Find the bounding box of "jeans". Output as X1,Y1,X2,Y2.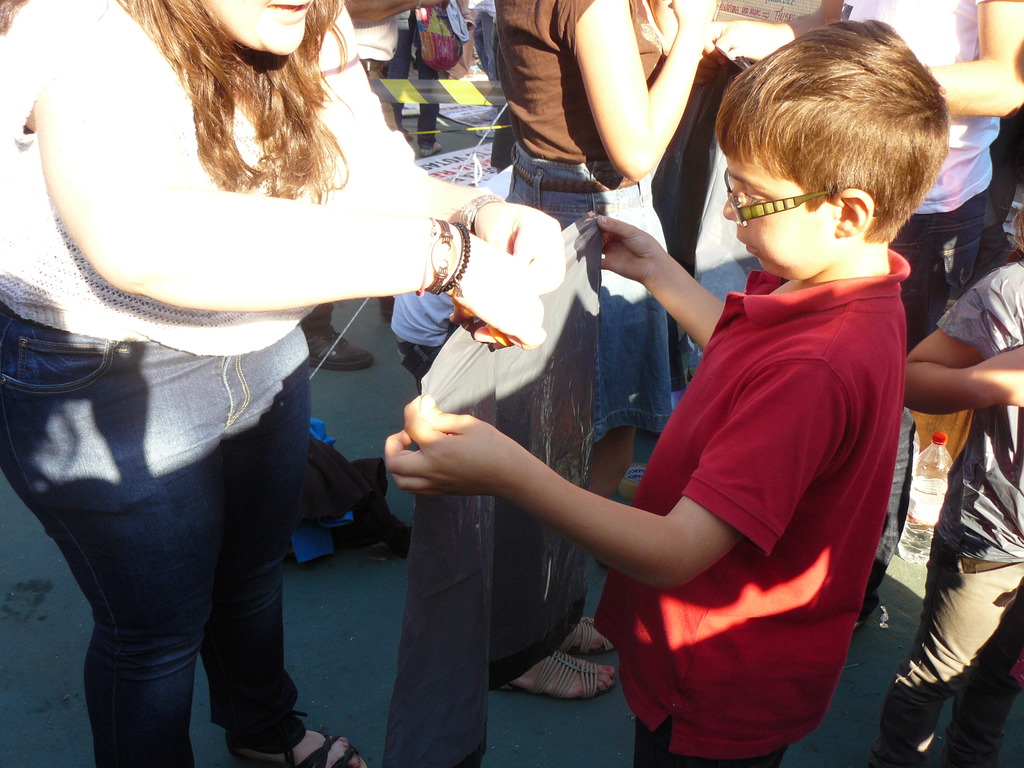
0,306,310,767.
